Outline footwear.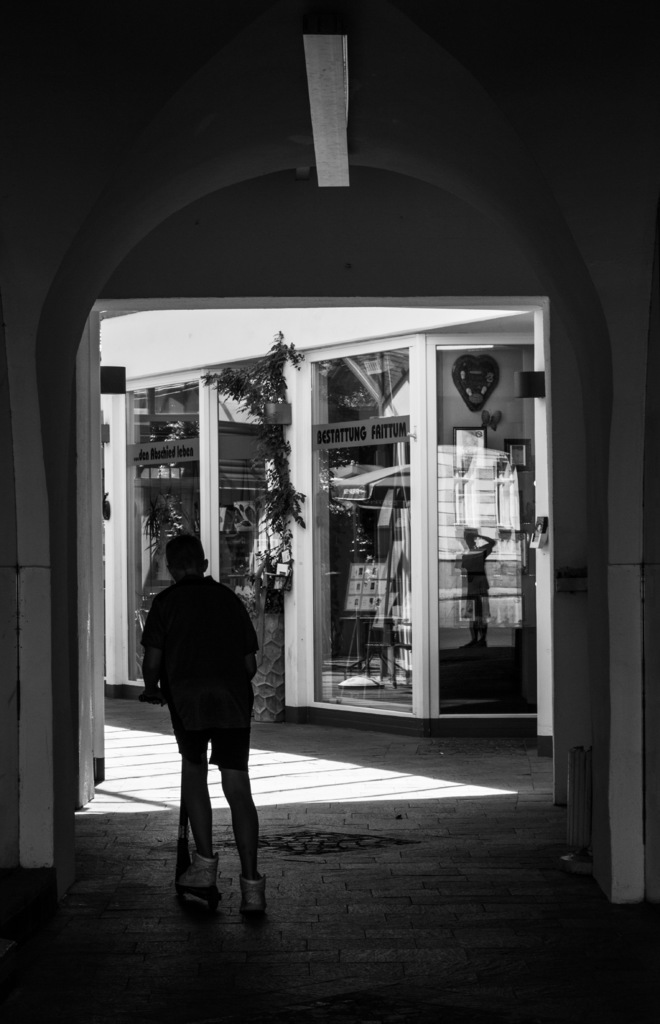
Outline: Rect(179, 845, 223, 905).
